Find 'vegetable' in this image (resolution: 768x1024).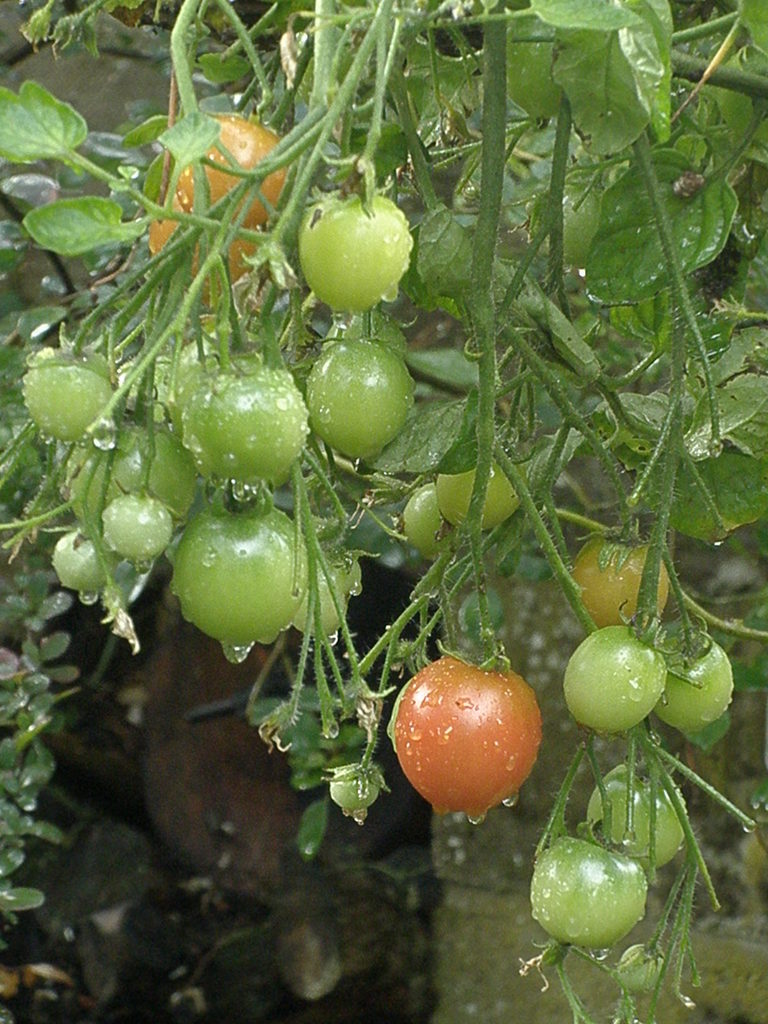
l=653, t=627, r=734, b=732.
